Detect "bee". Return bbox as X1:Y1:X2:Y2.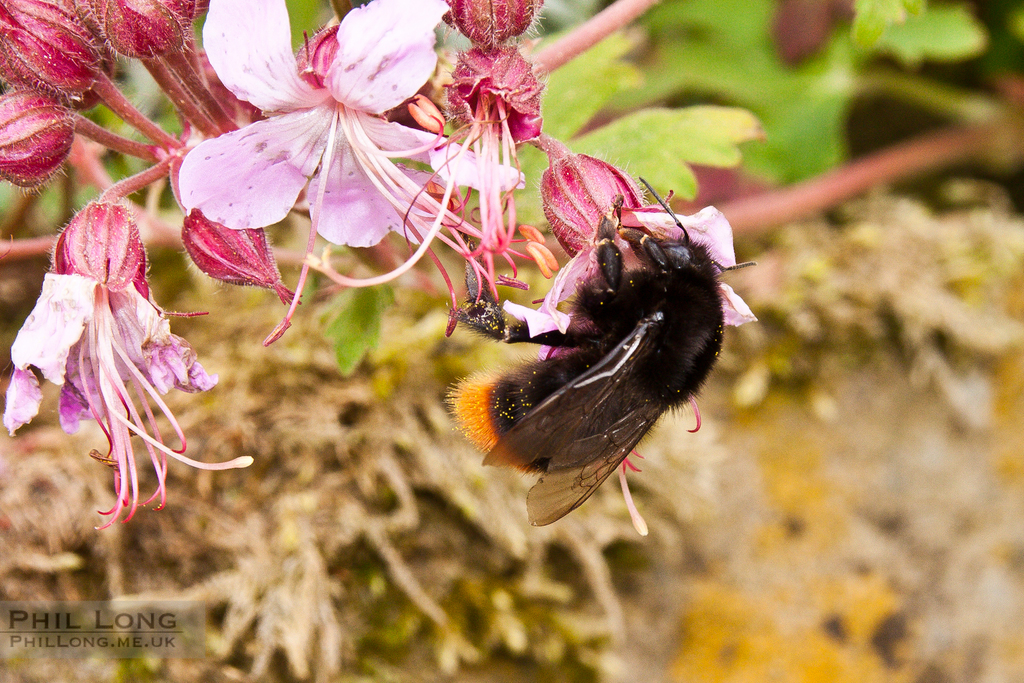
450:180:735:561.
